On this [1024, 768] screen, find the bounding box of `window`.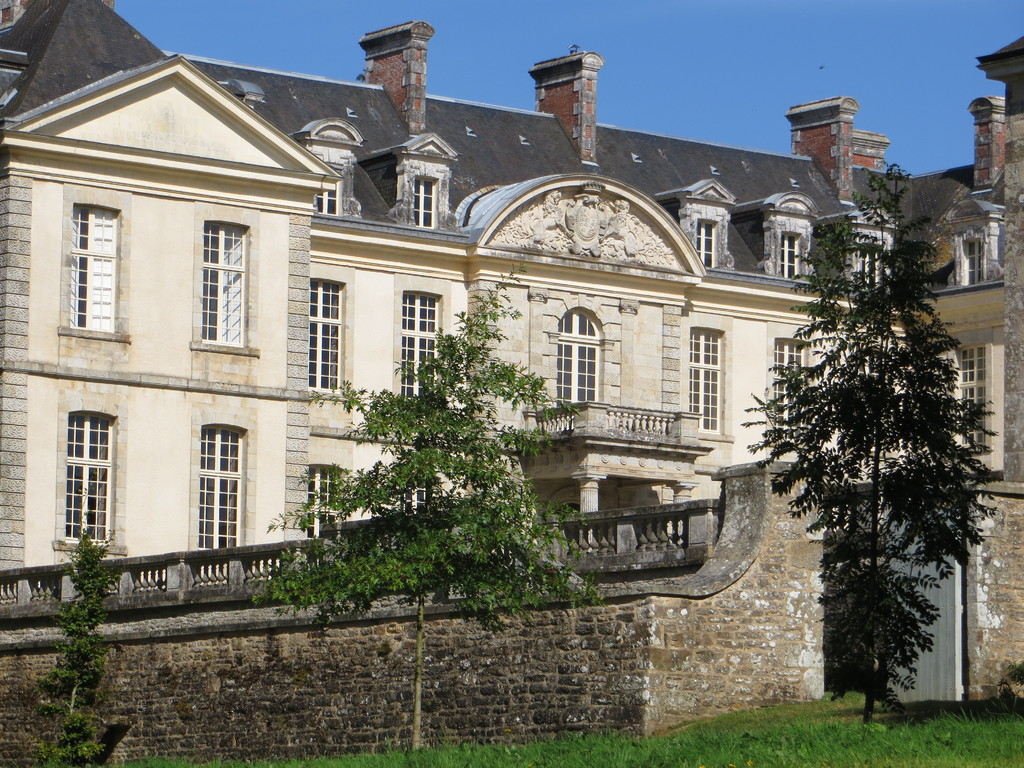
Bounding box: 689, 324, 727, 436.
